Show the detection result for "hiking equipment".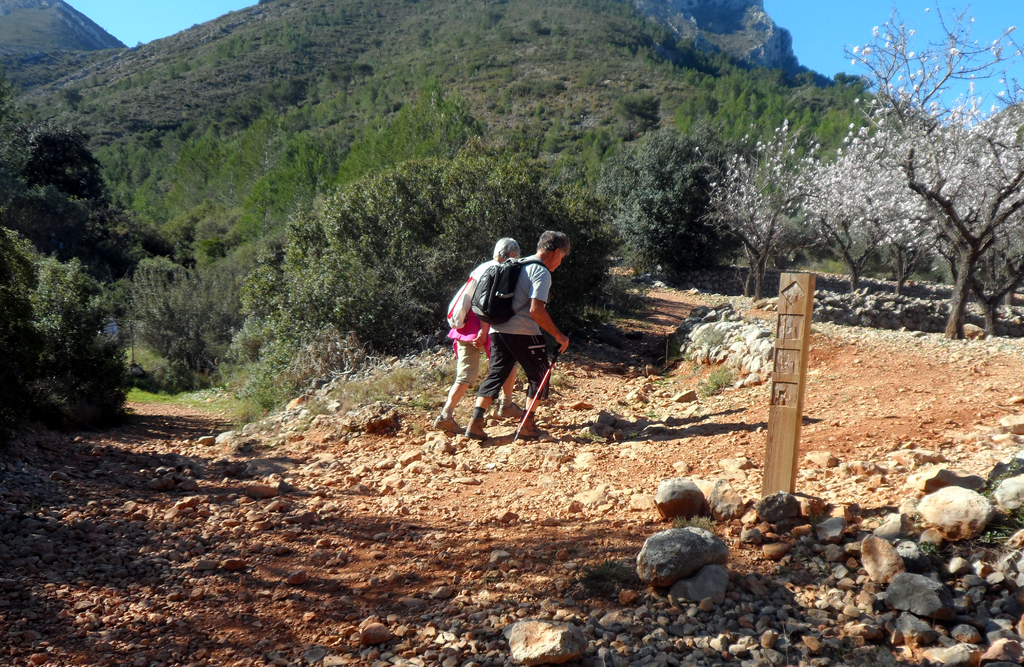
{"left": 518, "top": 419, "right": 547, "bottom": 440}.
